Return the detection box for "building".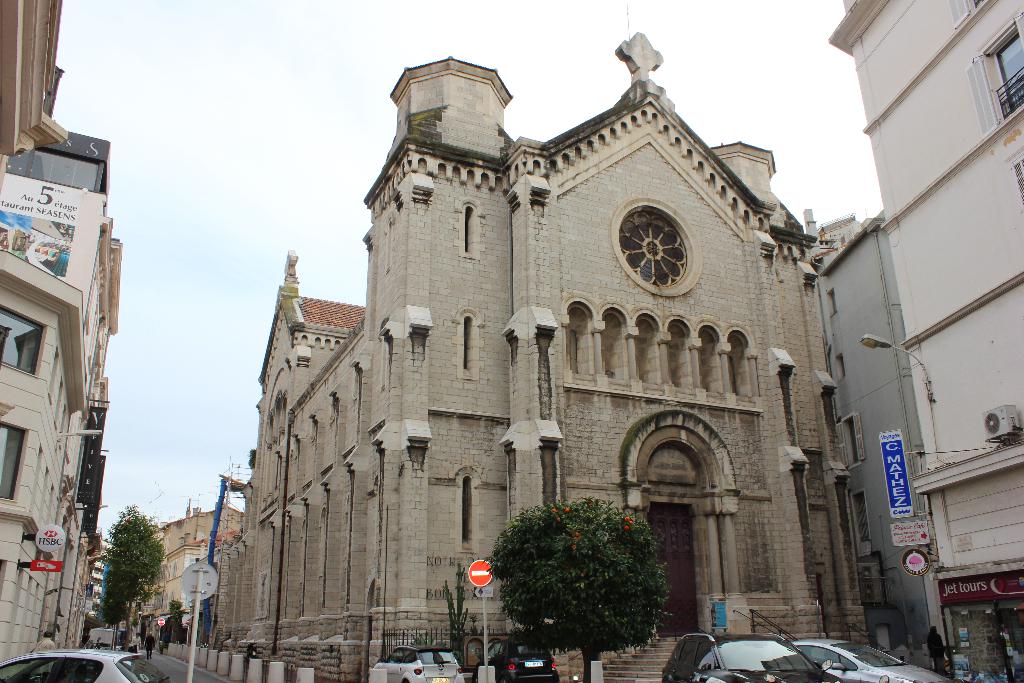
214,30,873,682.
